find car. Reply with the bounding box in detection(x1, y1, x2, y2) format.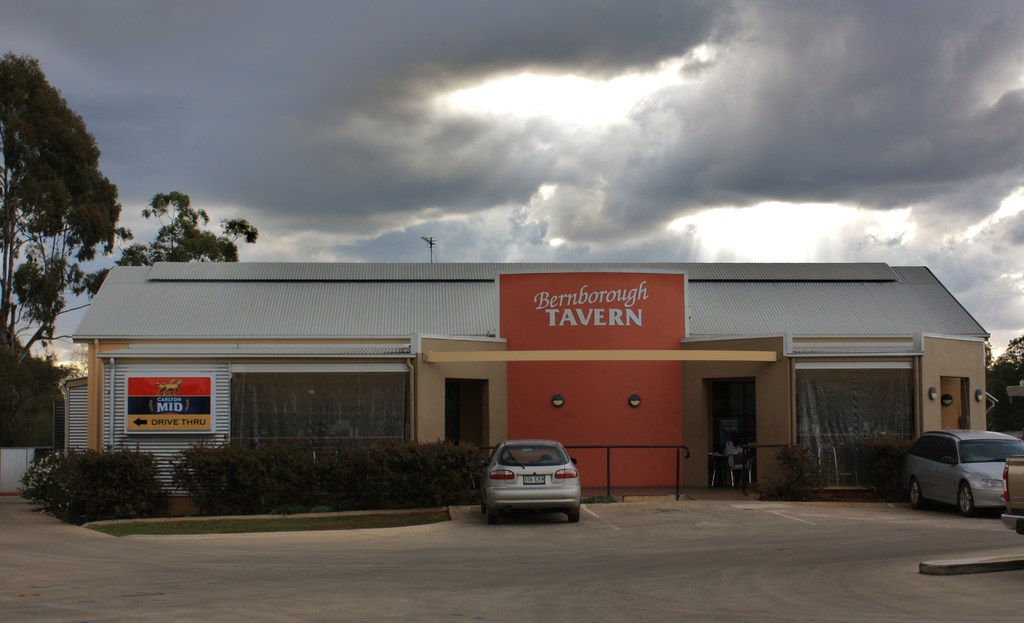
detection(470, 444, 579, 526).
